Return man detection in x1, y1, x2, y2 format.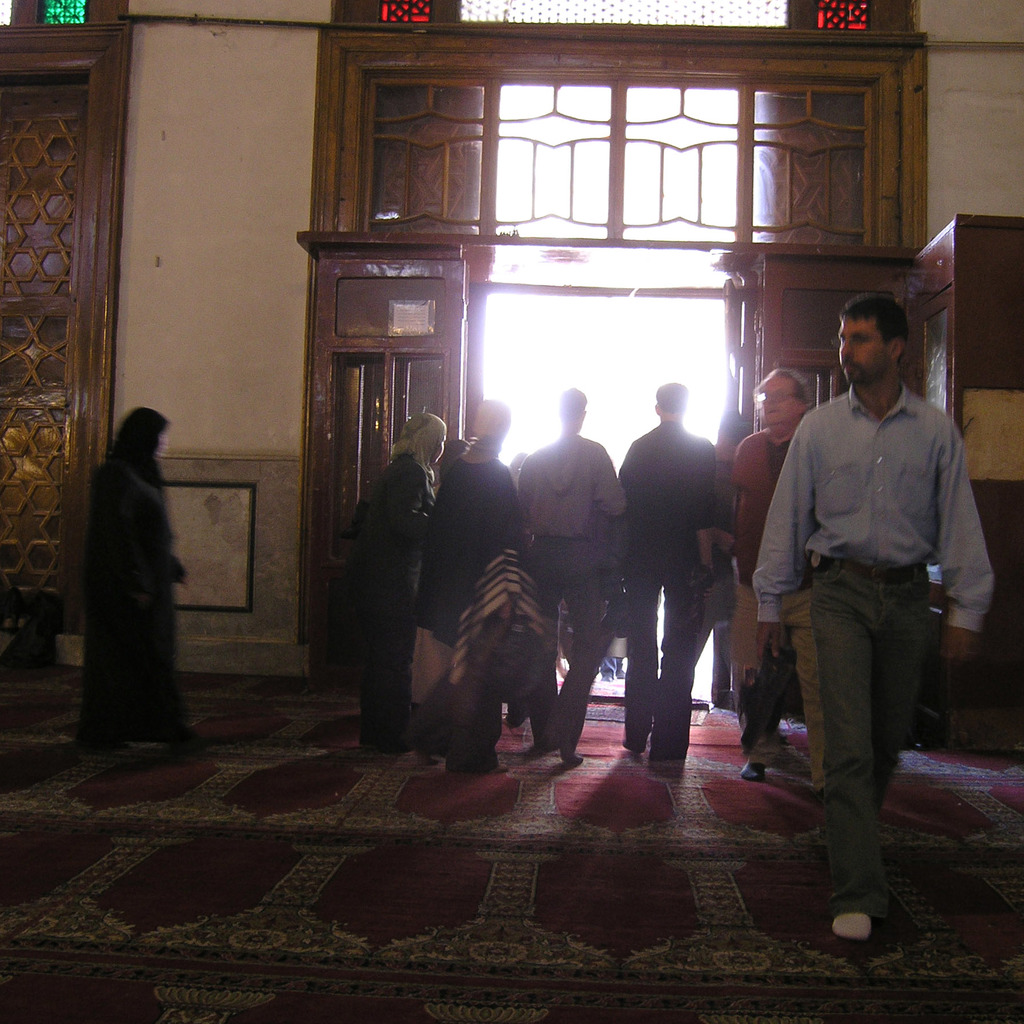
726, 366, 809, 781.
